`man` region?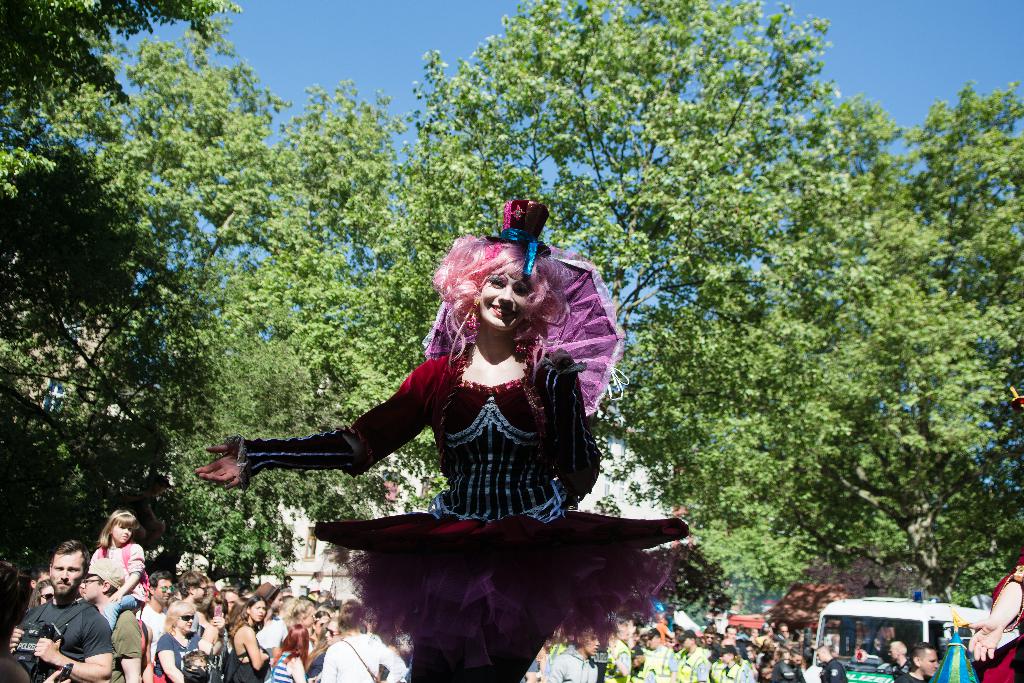
(543, 629, 600, 682)
